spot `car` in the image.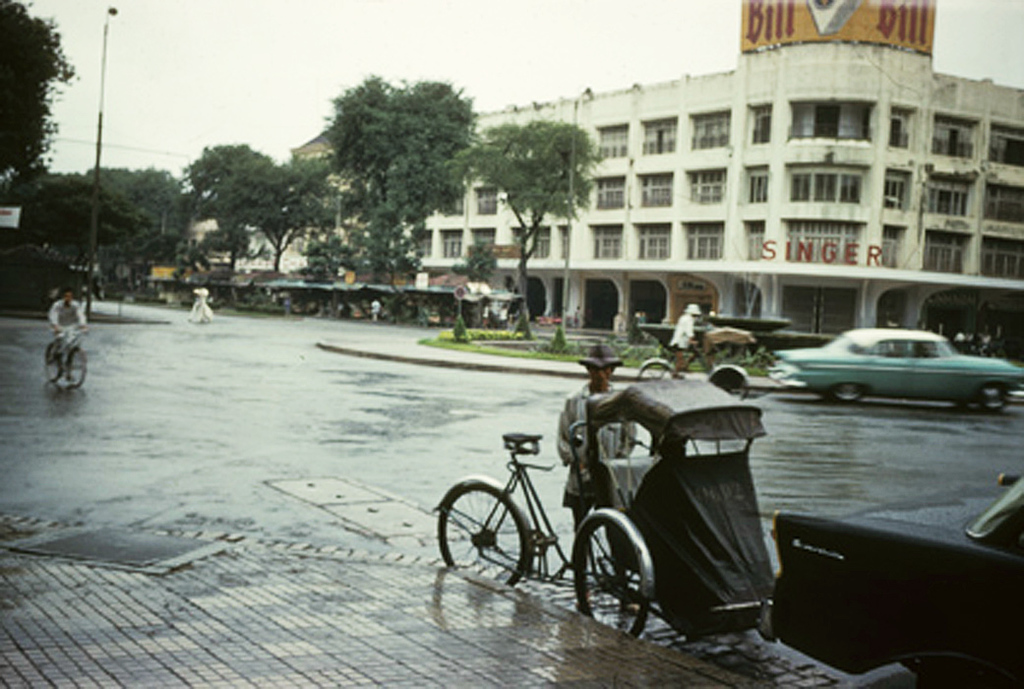
`car` found at <box>754,470,1023,688</box>.
